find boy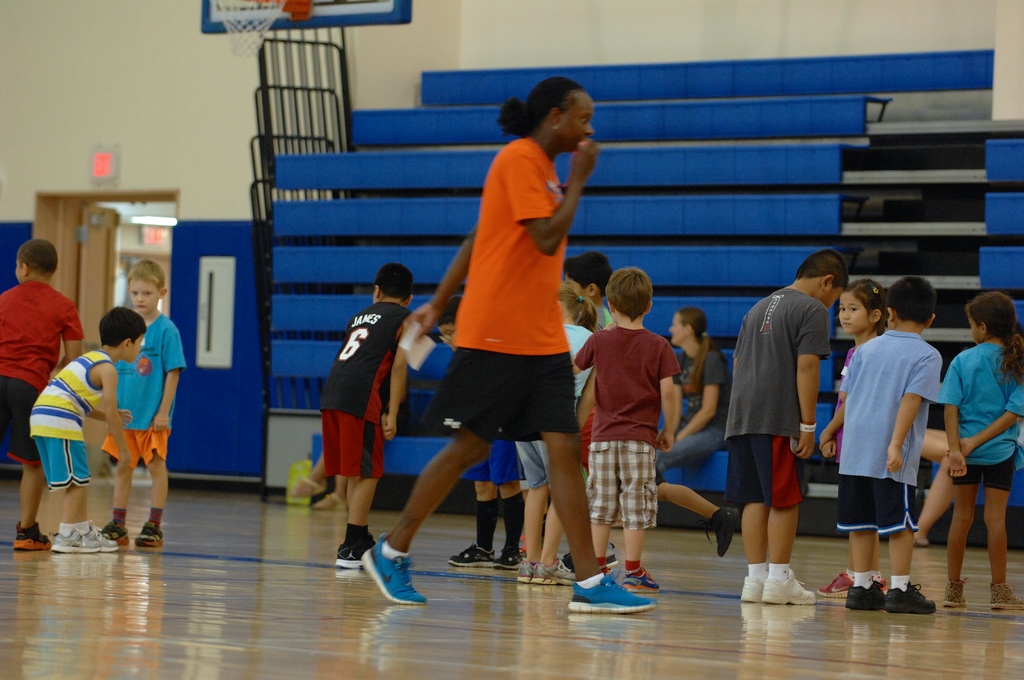
(left=571, top=263, right=703, bottom=594)
